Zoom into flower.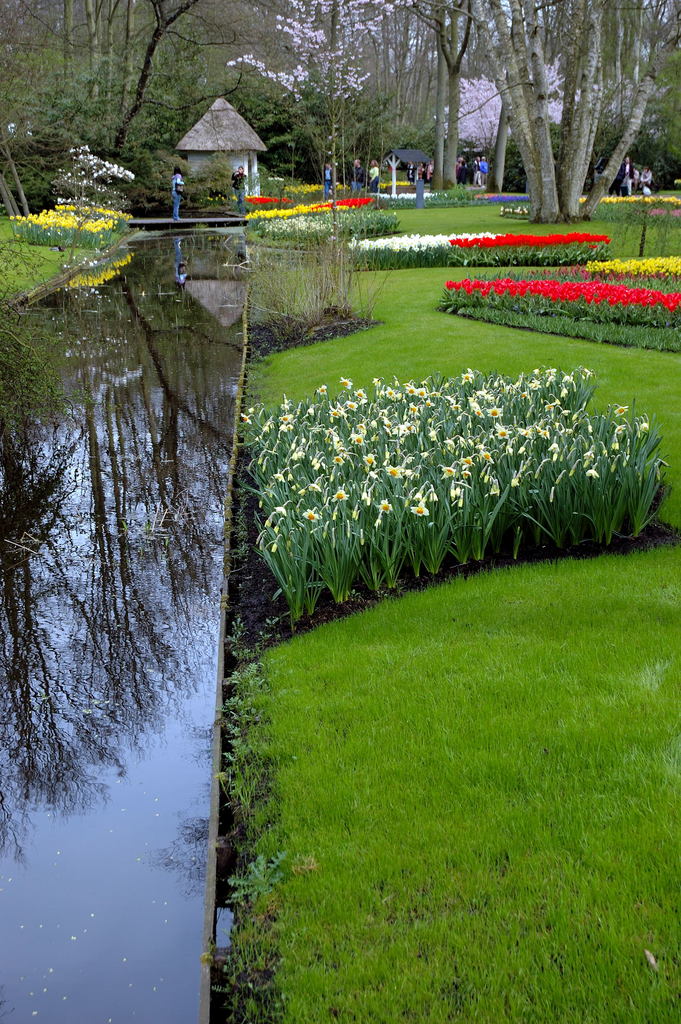
Zoom target: left=439, top=463, right=460, bottom=479.
